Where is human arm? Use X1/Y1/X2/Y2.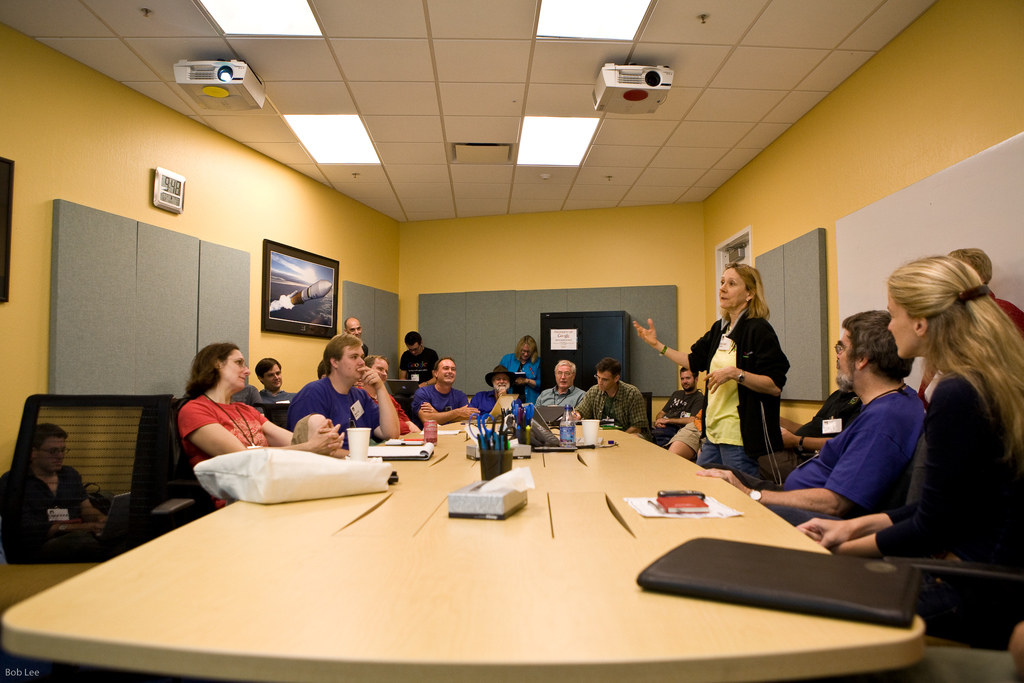
165/409/253/487.
